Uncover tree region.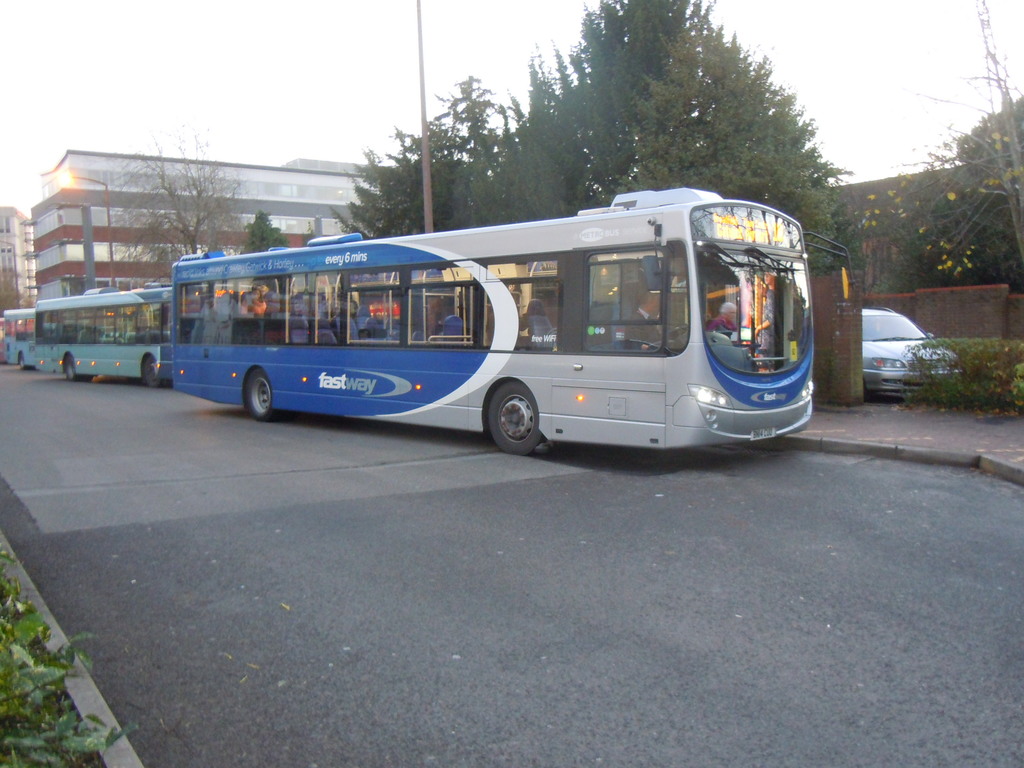
Uncovered: Rect(237, 212, 289, 255).
